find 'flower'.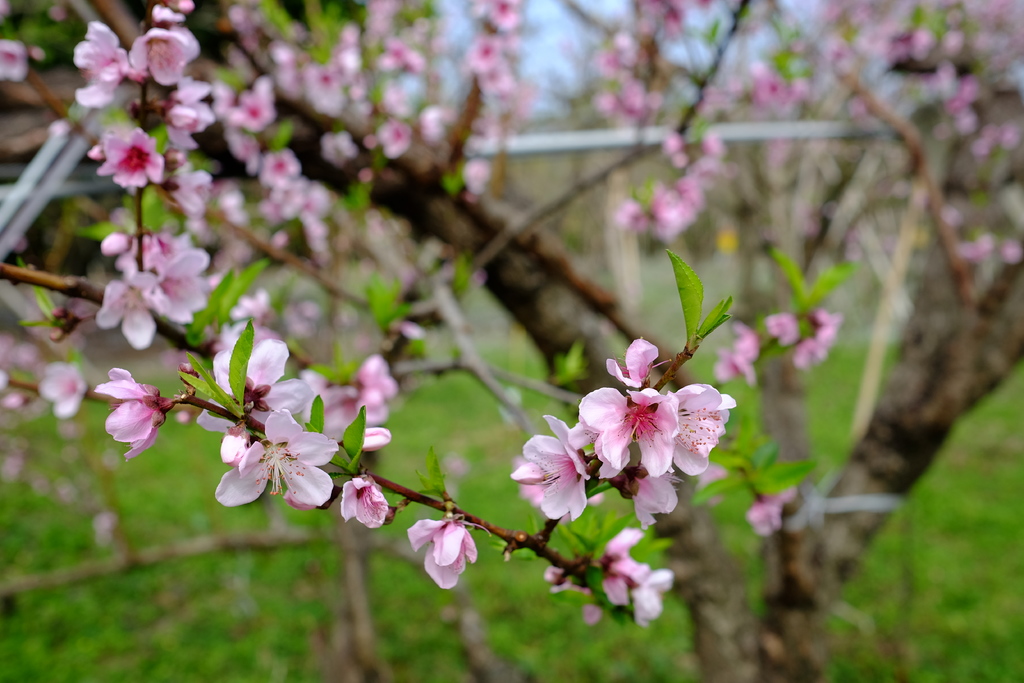
left=525, top=324, right=735, bottom=528.
